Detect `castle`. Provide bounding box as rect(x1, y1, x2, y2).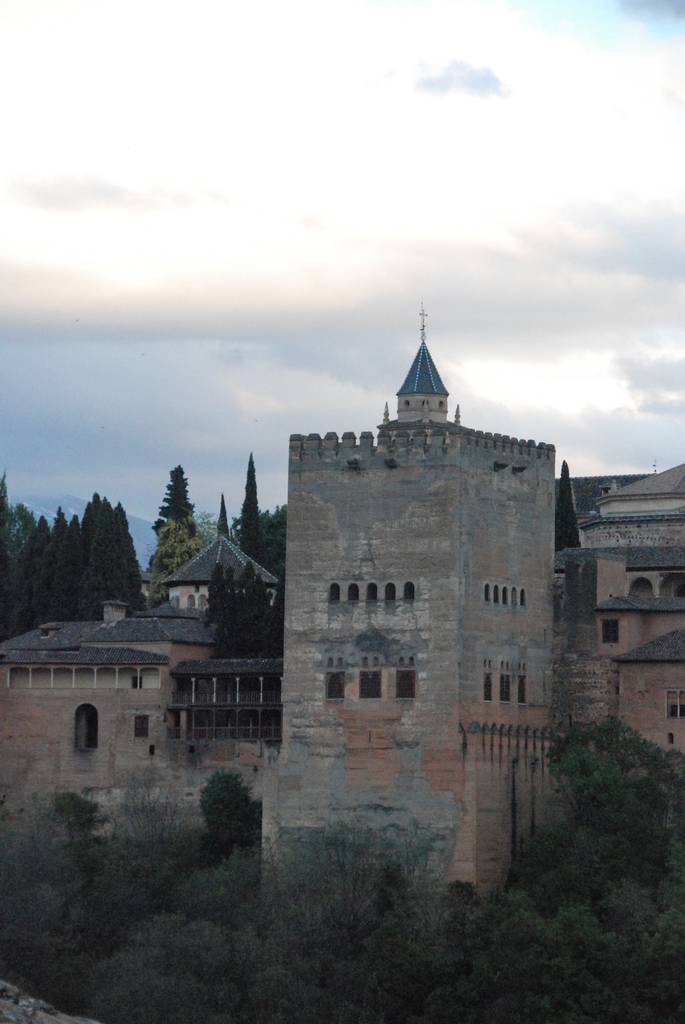
rect(0, 294, 549, 904).
